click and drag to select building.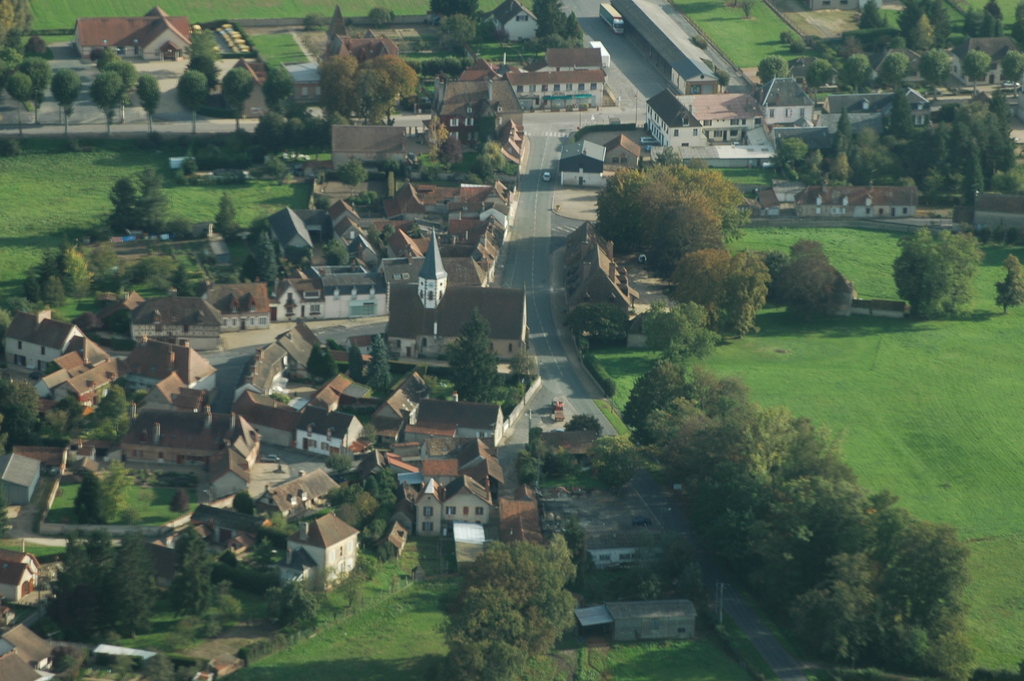
Selection: select_region(675, 93, 764, 143).
